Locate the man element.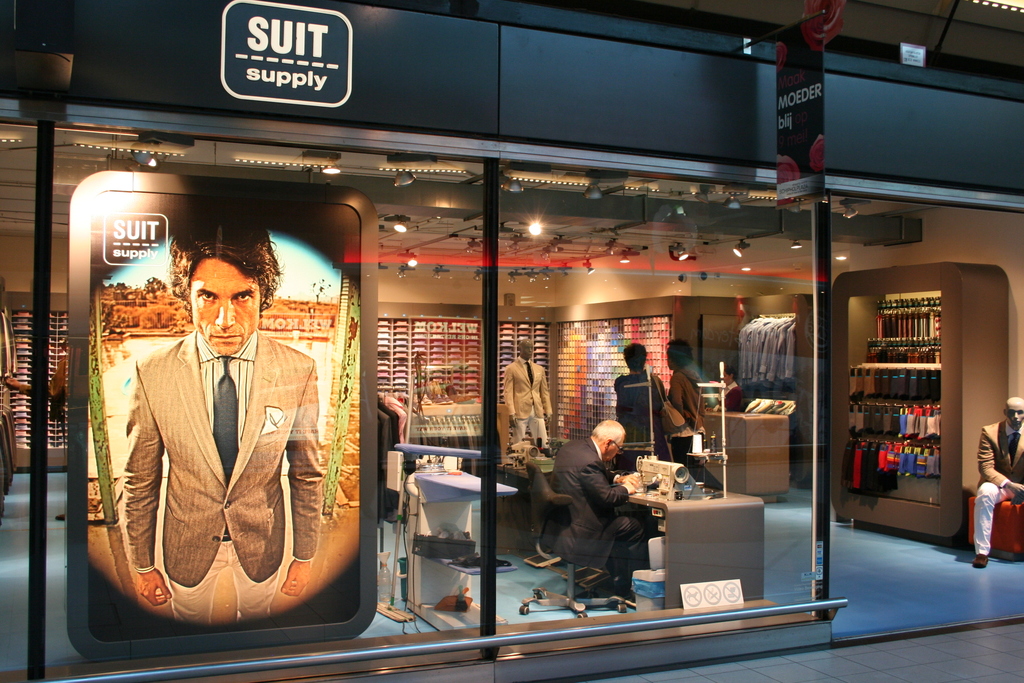
Element bbox: bbox(504, 336, 561, 445).
